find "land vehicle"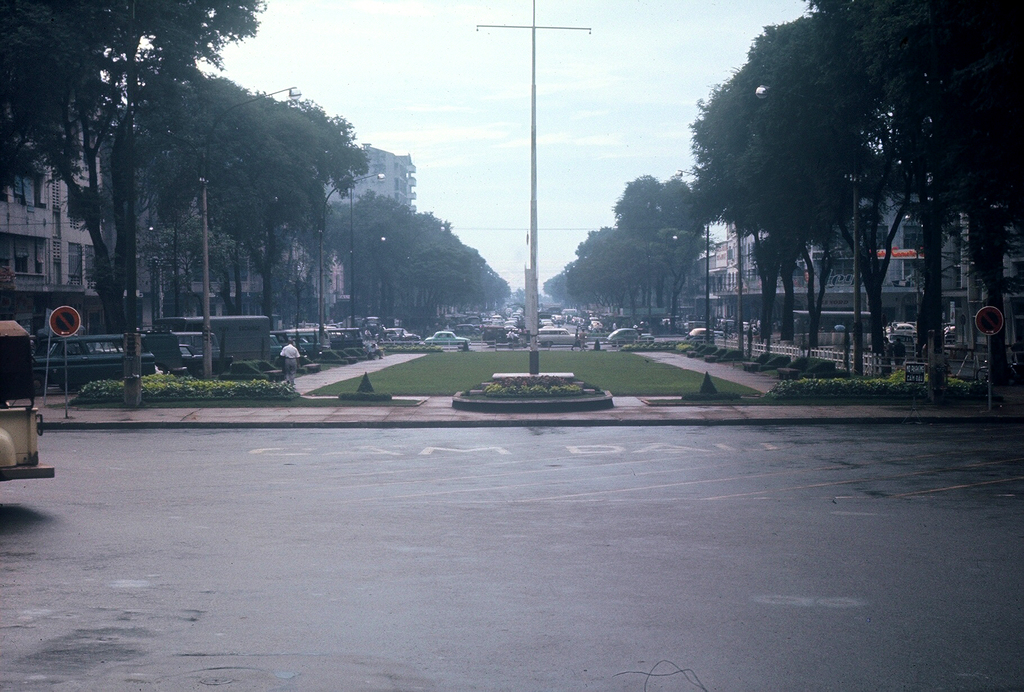
[x1=605, y1=328, x2=655, y2=349]
